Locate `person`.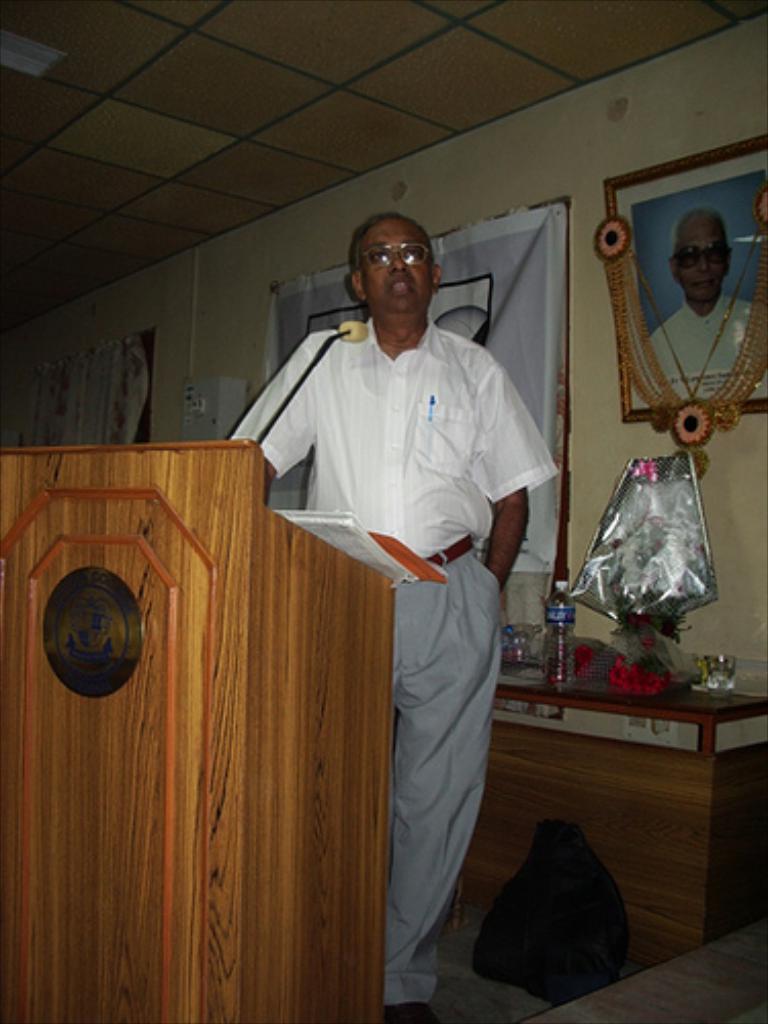
Bounding box: pyautogui.locateOnScreen(229, 207, 559, 1022).
